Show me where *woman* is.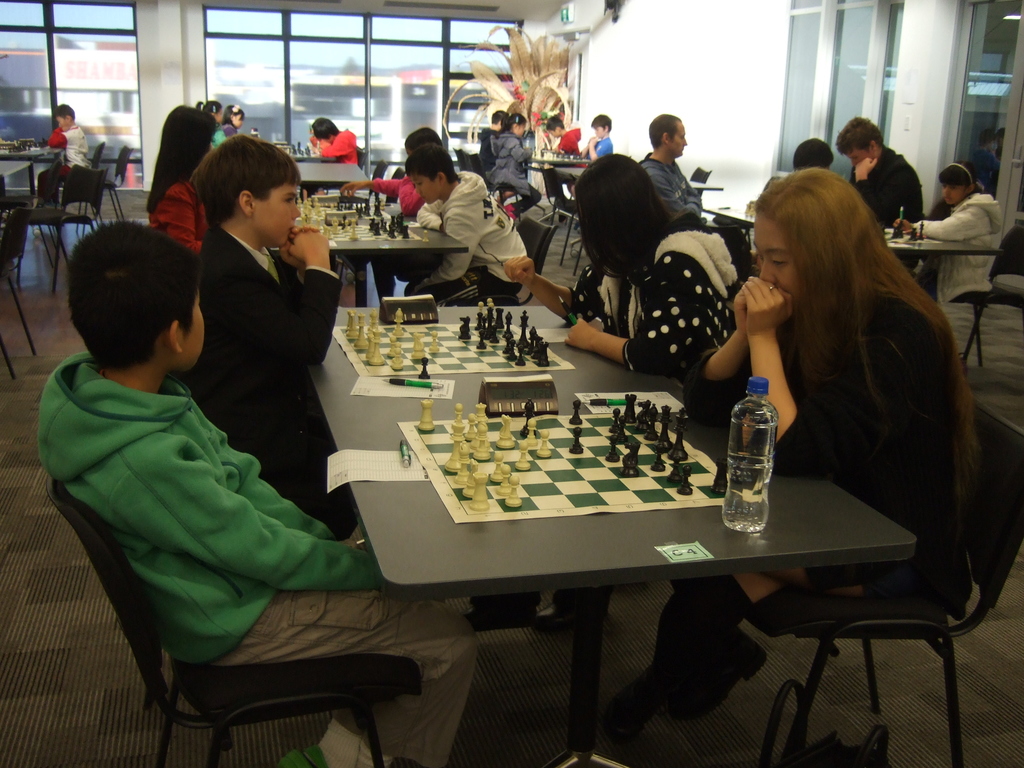
*woman* is at pyautogui.locateOnScreen(143, 102, 219, 247).
